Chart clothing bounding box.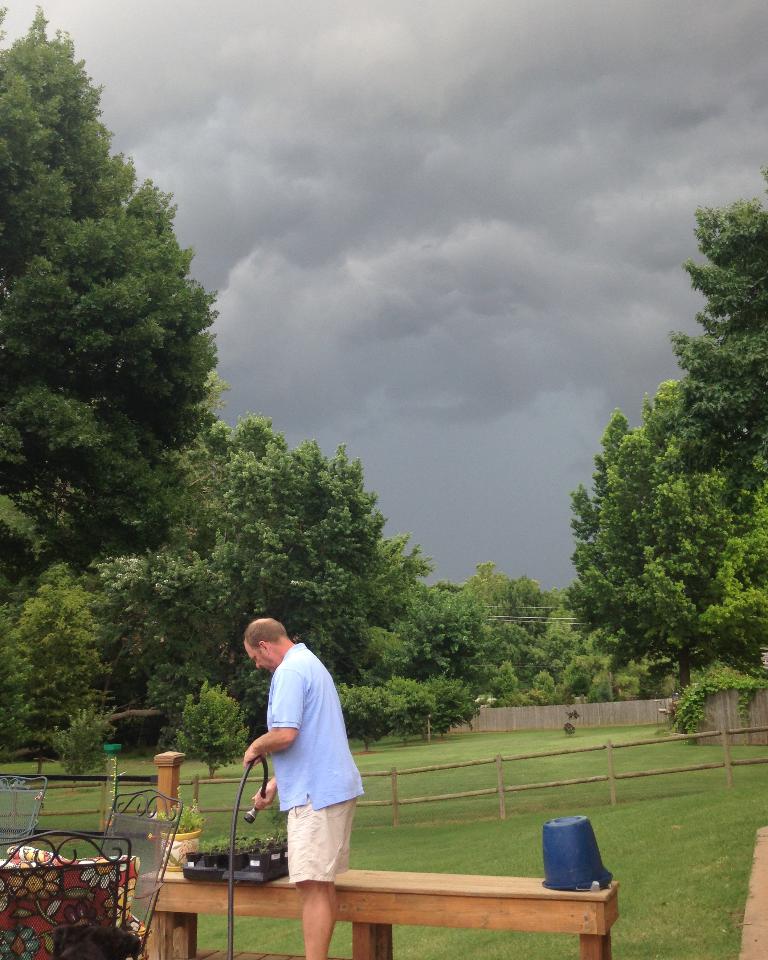
Charted: (left=253, top=634, right=363, bottom=875).
